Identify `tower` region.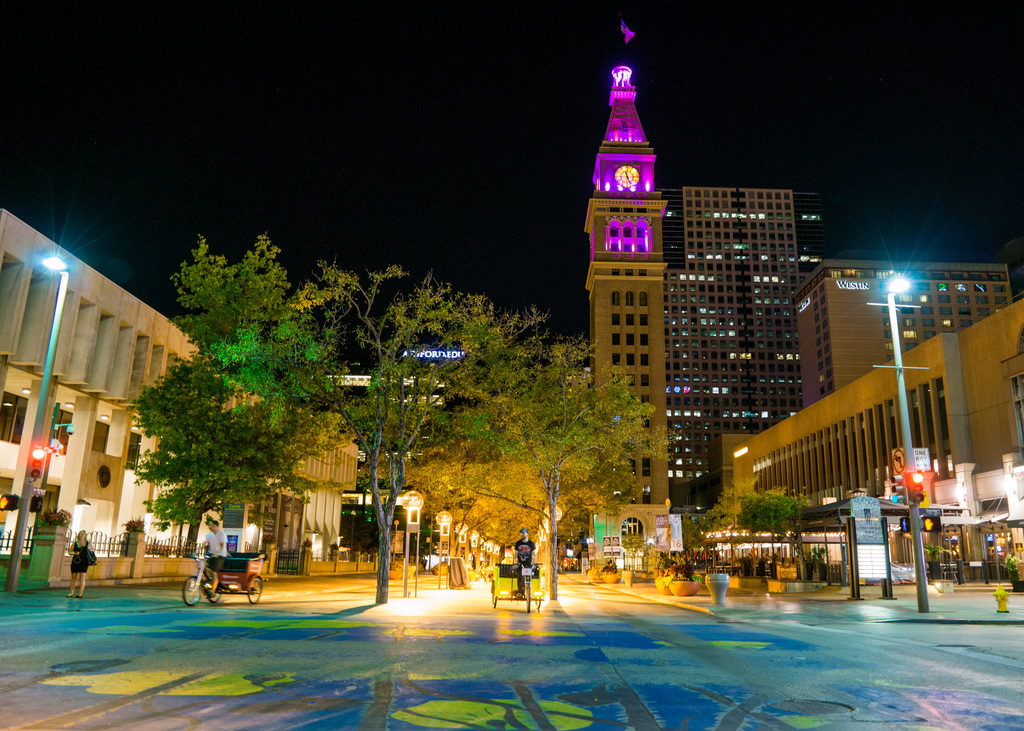
Region: l=582, t=21, r=665, b=569.
